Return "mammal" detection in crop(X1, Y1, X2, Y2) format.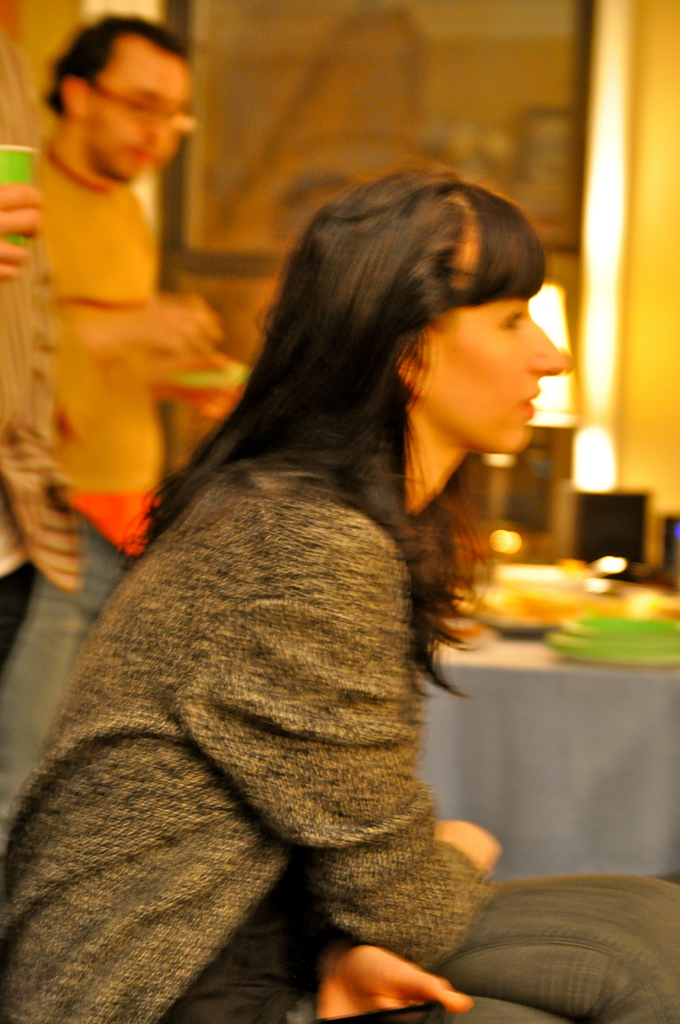
crop(0, 12, 228, 829).
